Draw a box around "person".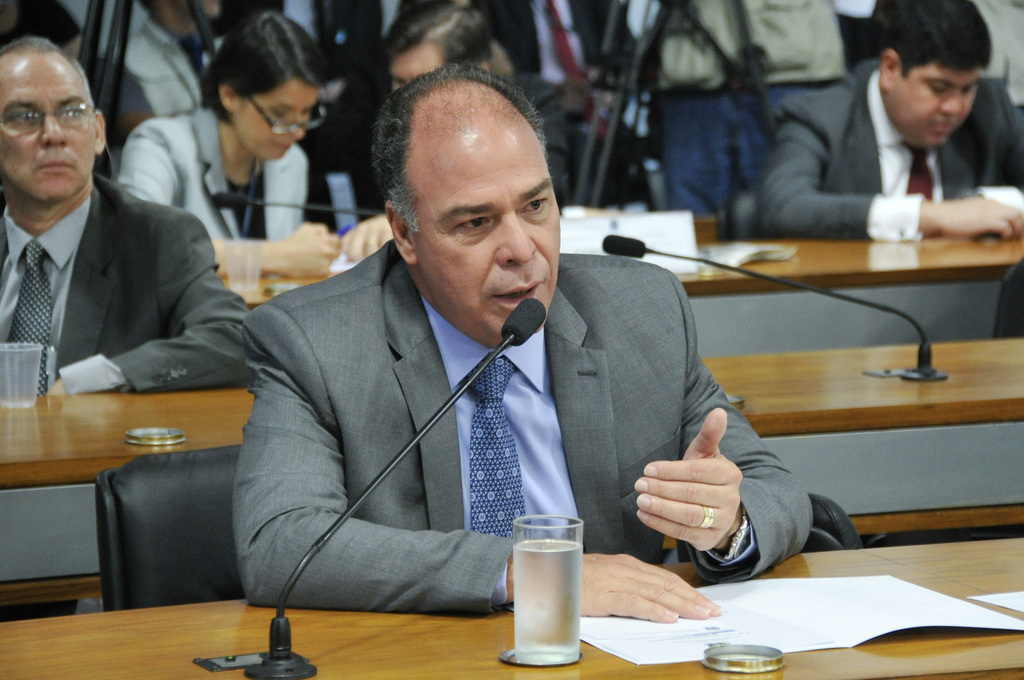
bbox=[760, 0, 1023, 247].
